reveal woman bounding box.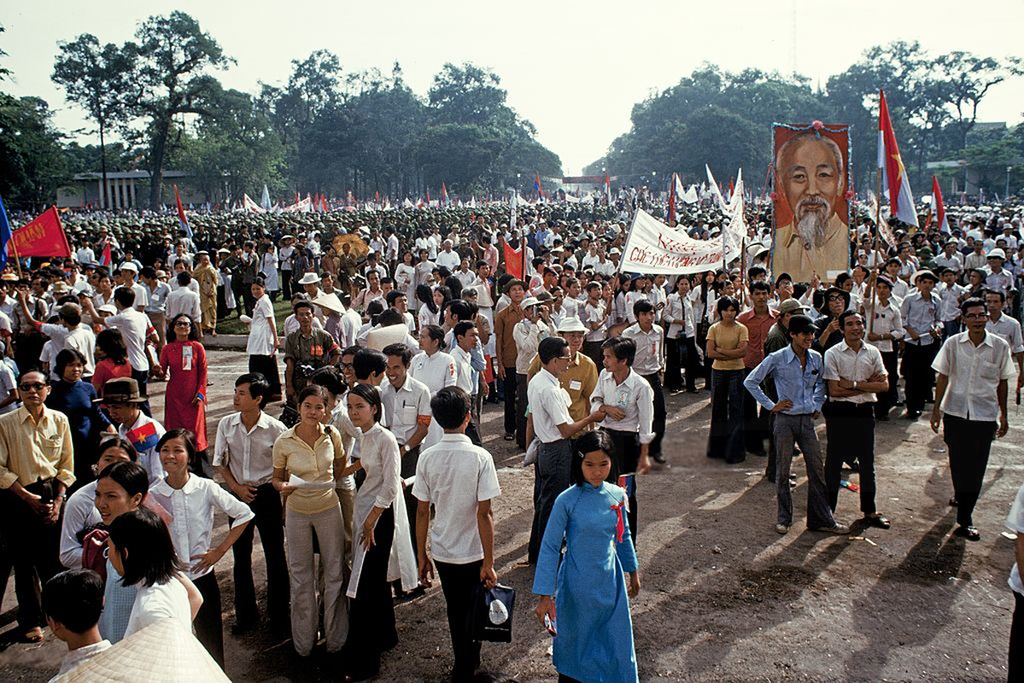
Revealed: (100, 508, 187, 637).
